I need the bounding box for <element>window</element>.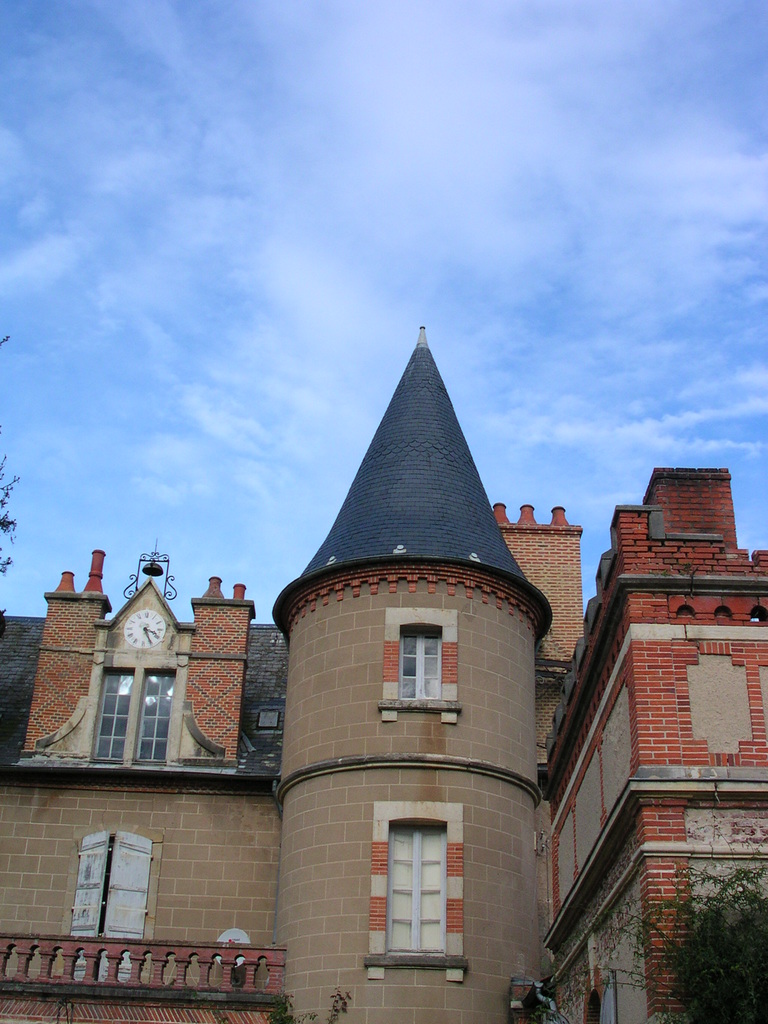
Here it is: bbox=[398, 624, 445, 703].
